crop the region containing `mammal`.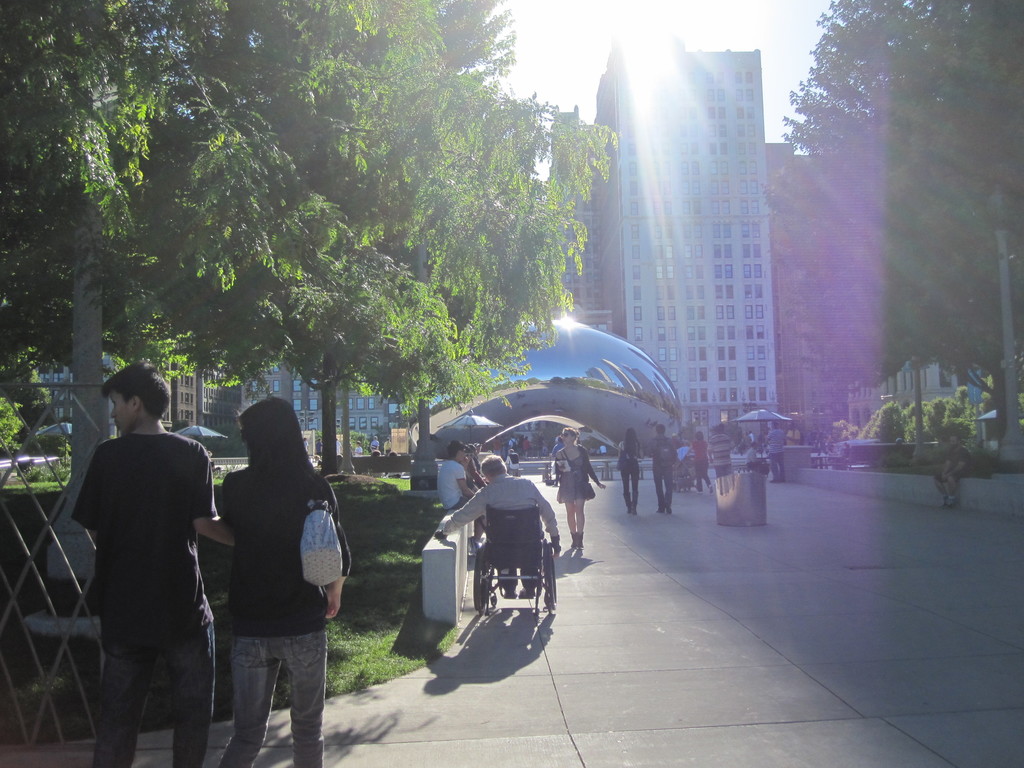
Crop region: 336 436 342 449.
